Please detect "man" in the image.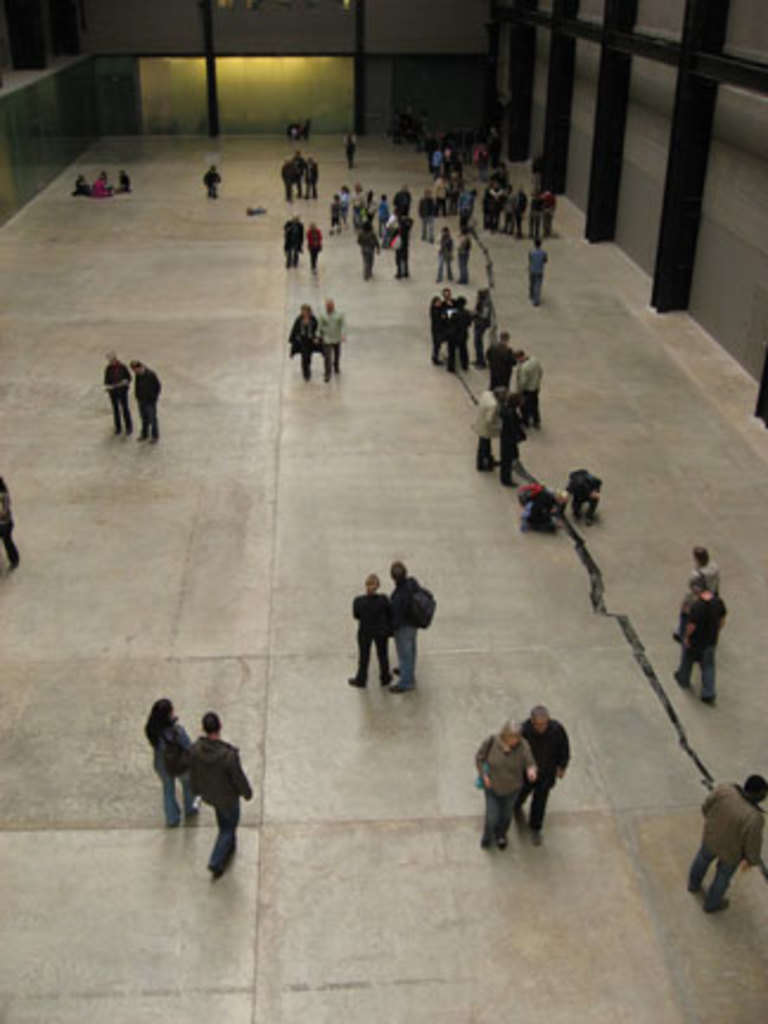
(x1=436, y1=287, x2=460, y2=348).
